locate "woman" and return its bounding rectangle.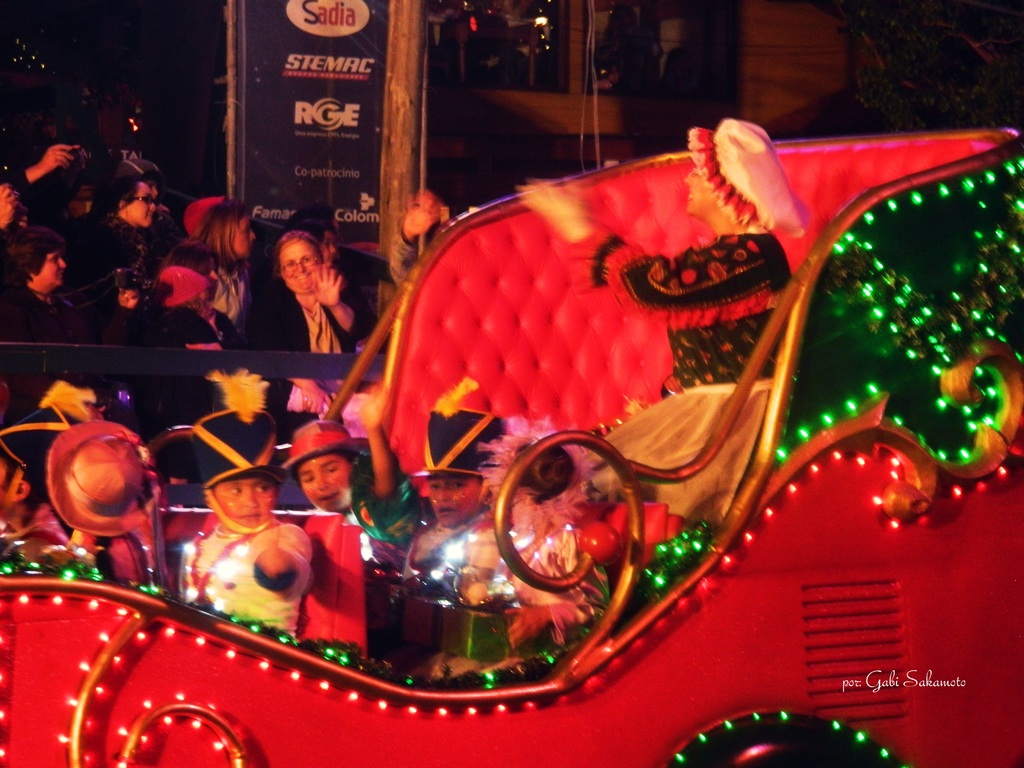
bbox(182, 209, 259, 333).
